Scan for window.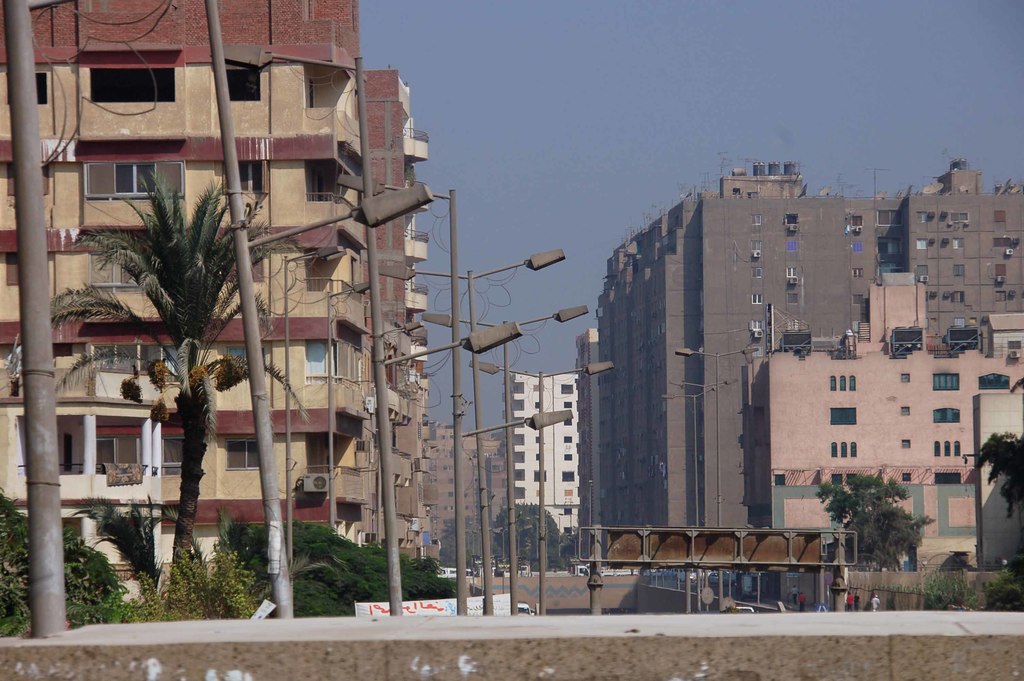
Scan result: 916:213:927:225.
